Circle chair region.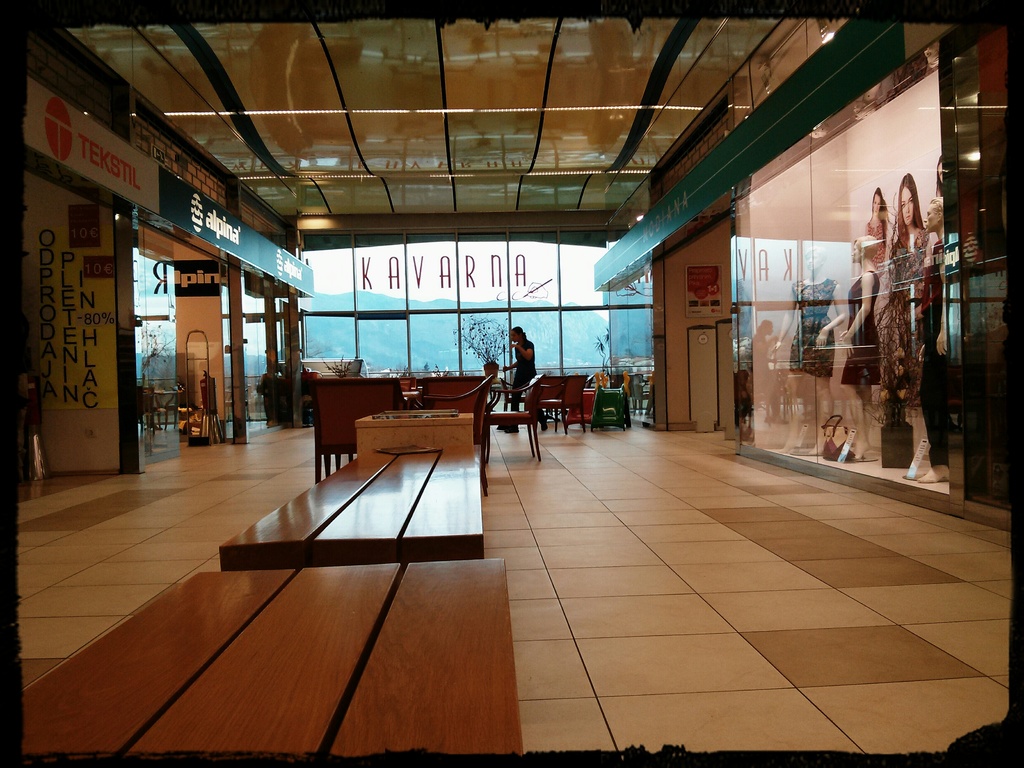
Region: detection(532, 374, 591, 434).
